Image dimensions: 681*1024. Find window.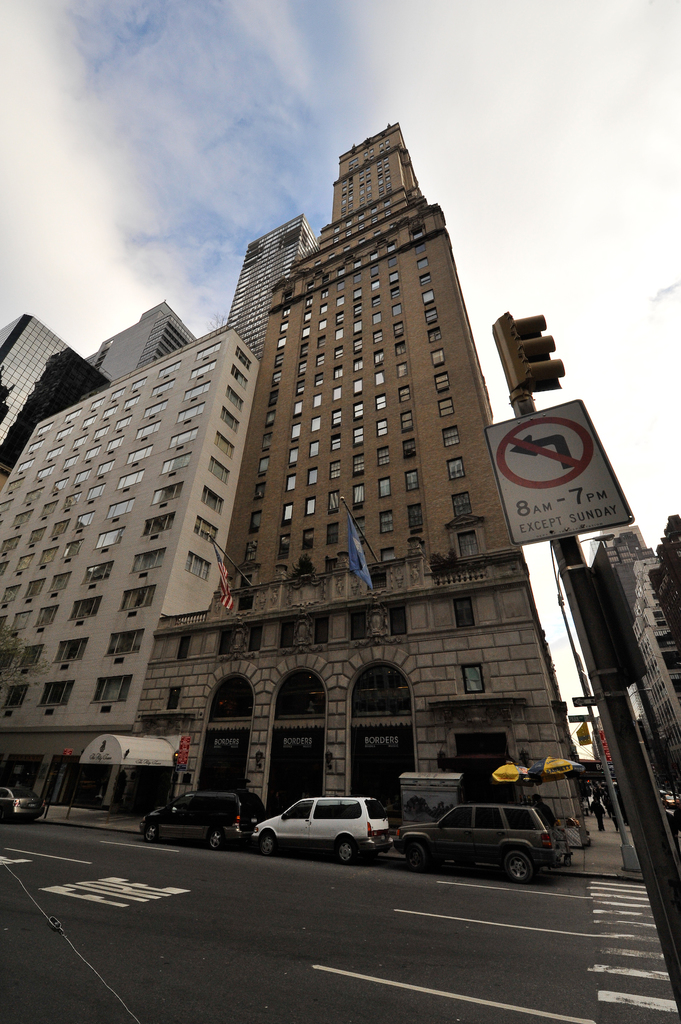
pyautogui.locateOnScreen(88, 673, 130, 706).
